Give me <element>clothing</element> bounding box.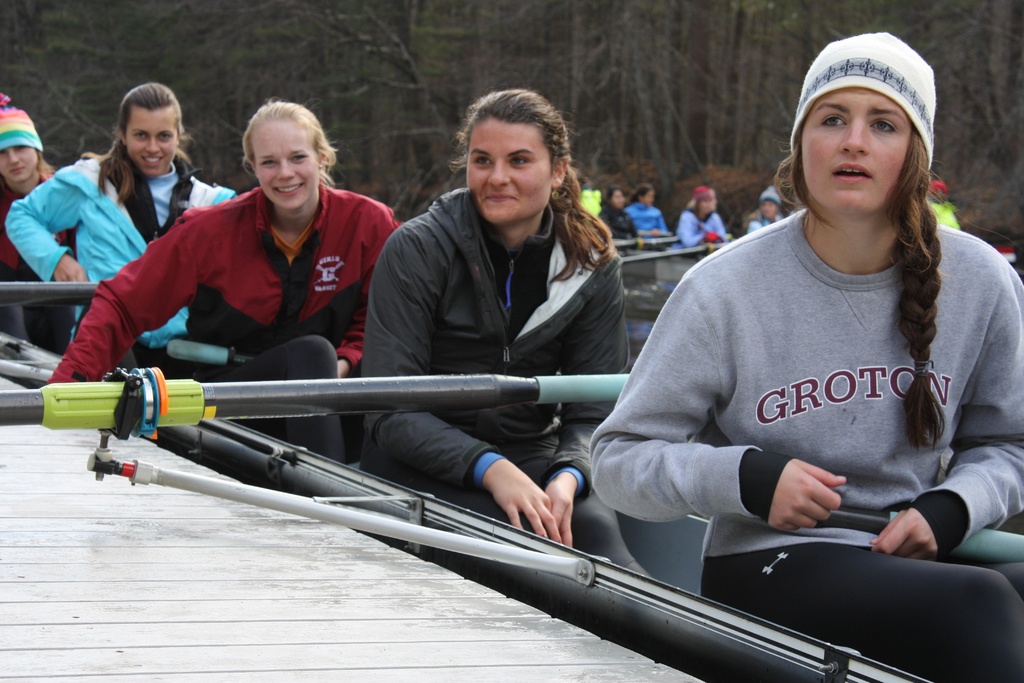
(left=4, top=152, right=241, bottom=366).
